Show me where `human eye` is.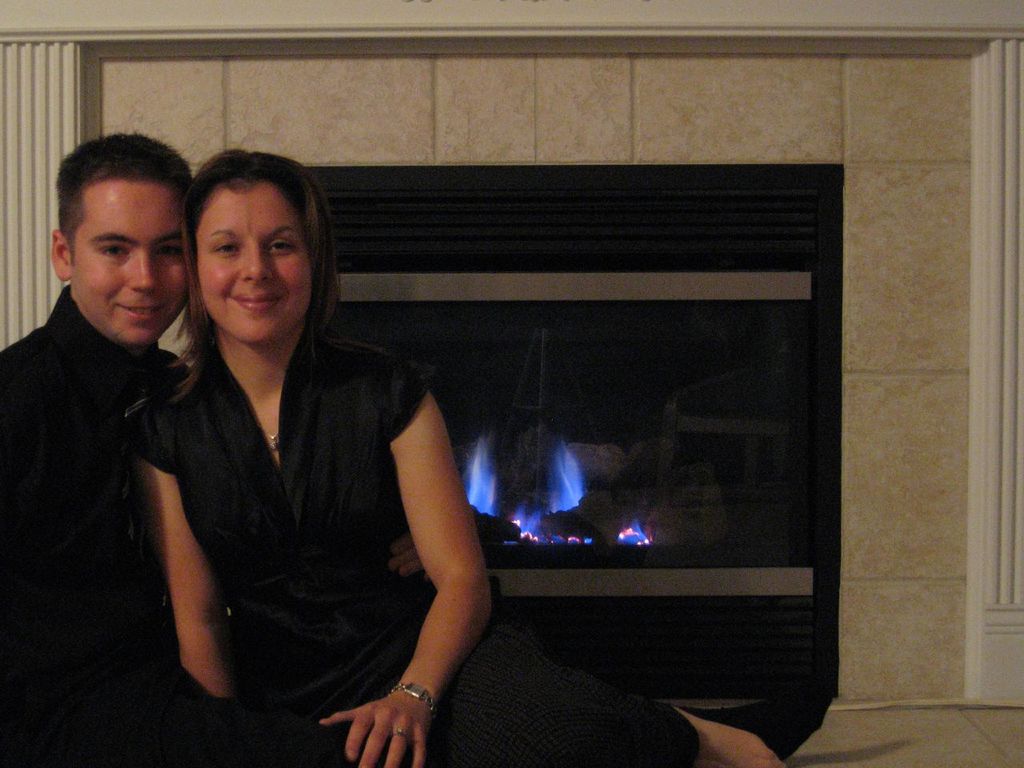
`human eye` is at <box>94,238,128,260</box>.
